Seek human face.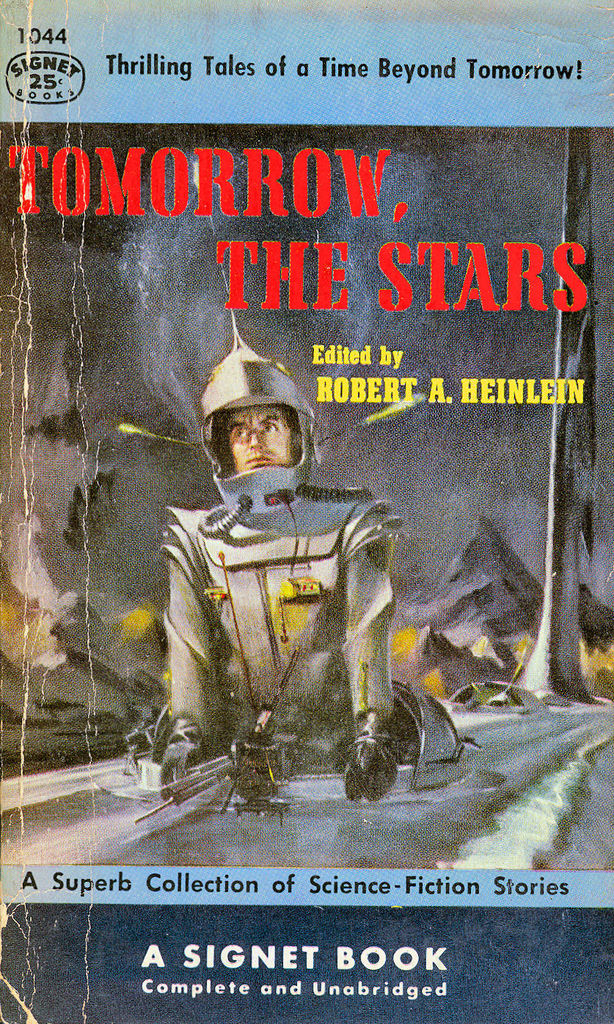
crop(222, 402, 297, 474).
